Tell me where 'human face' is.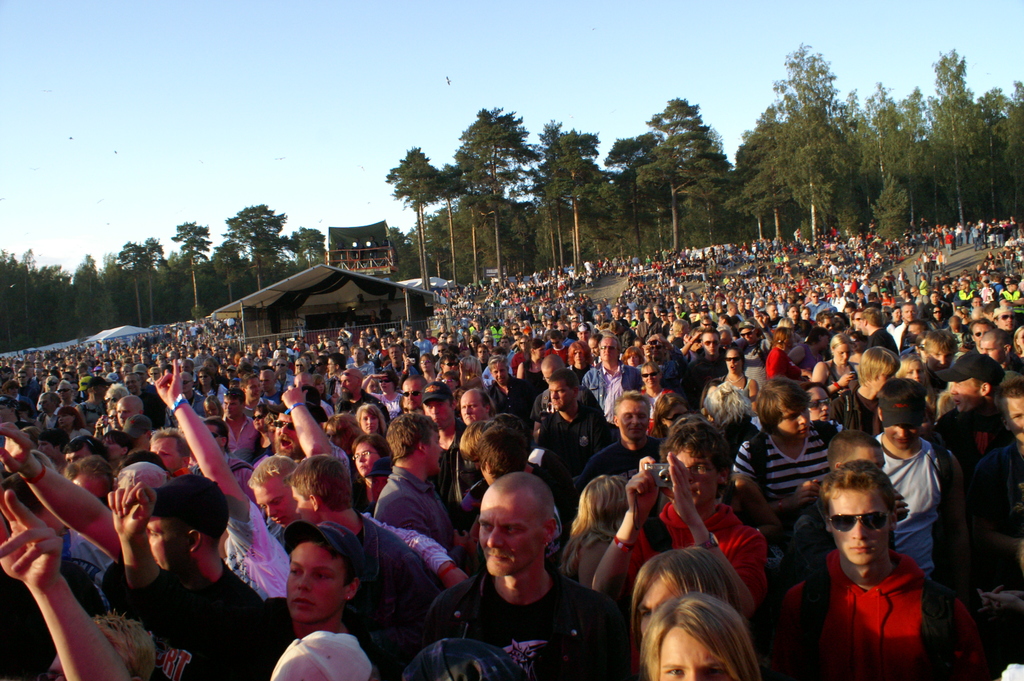
'human face' is at {"x1": 276, "y1": 340, "x2": 280, "y2": 345}.
